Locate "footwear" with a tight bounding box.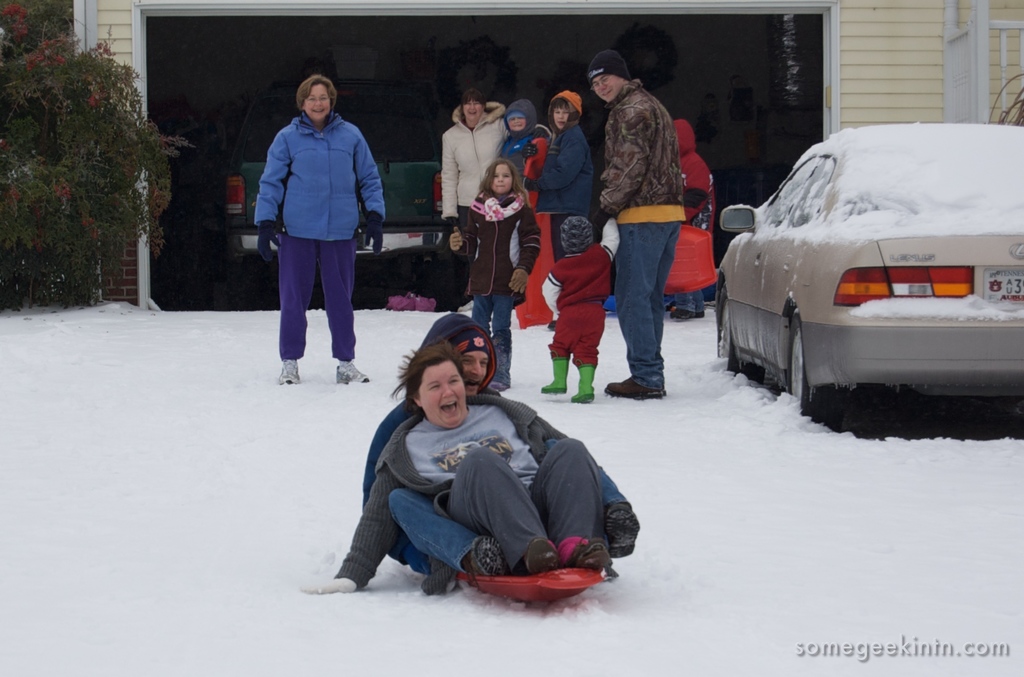
(572, 363, 600, 400).
